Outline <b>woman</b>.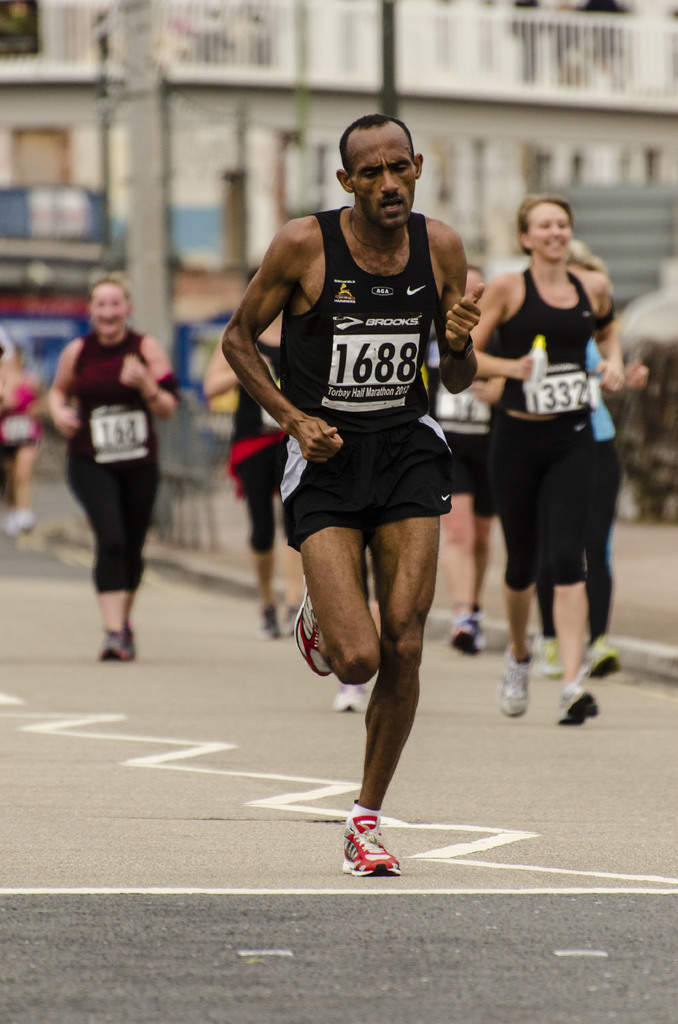
Outline: 472, 184, 636, 733.
